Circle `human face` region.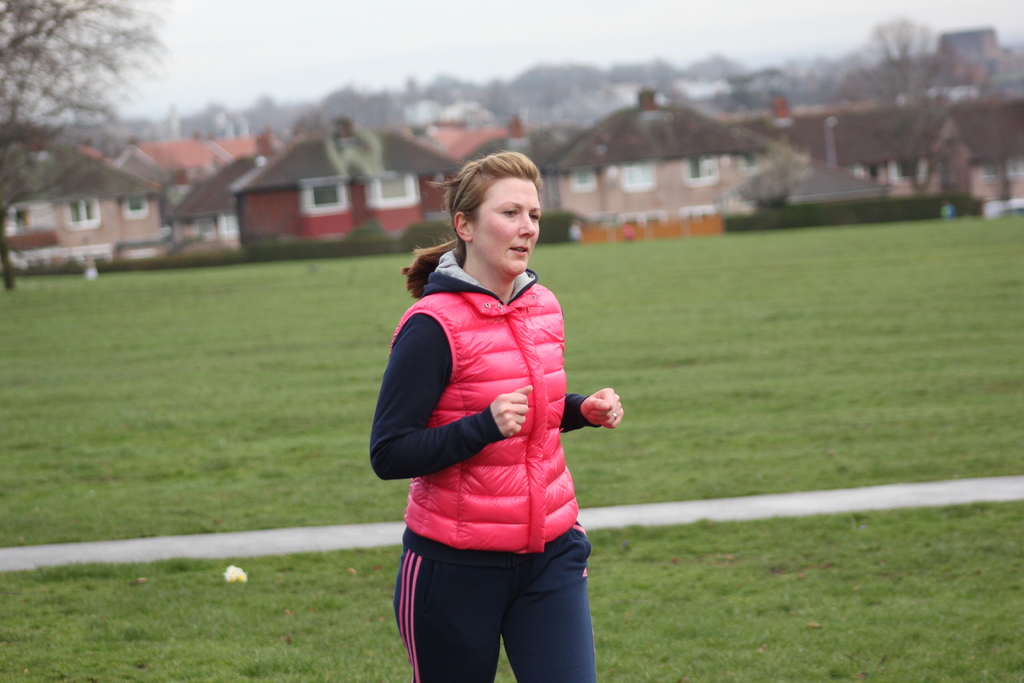
Region: Rect(472, 173, 540, 274).
